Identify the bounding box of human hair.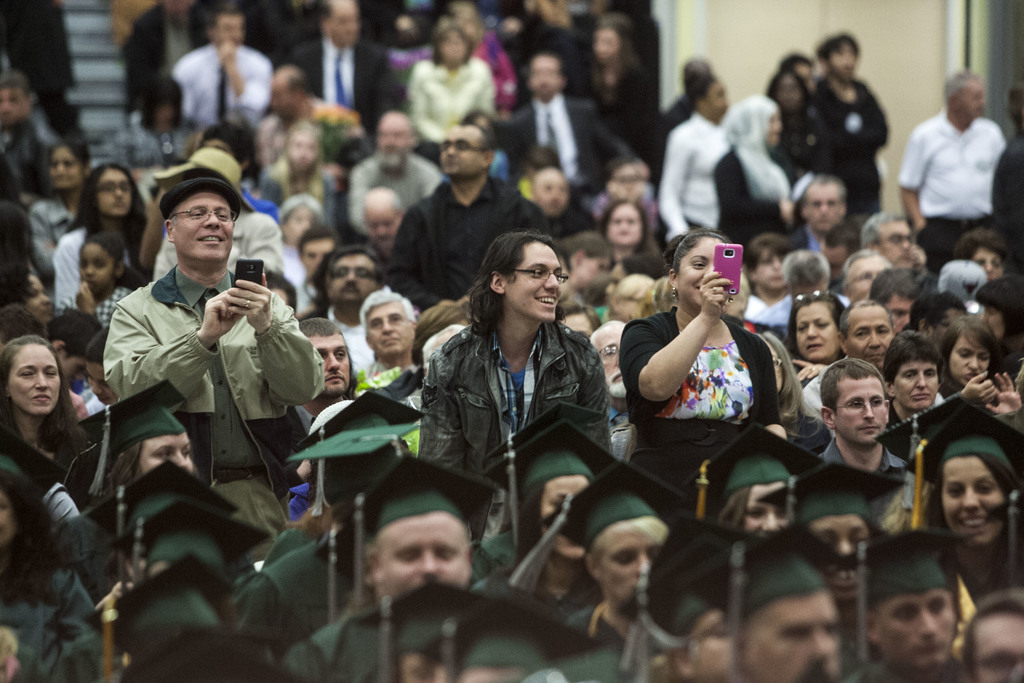
202, 0, 245, 31.
